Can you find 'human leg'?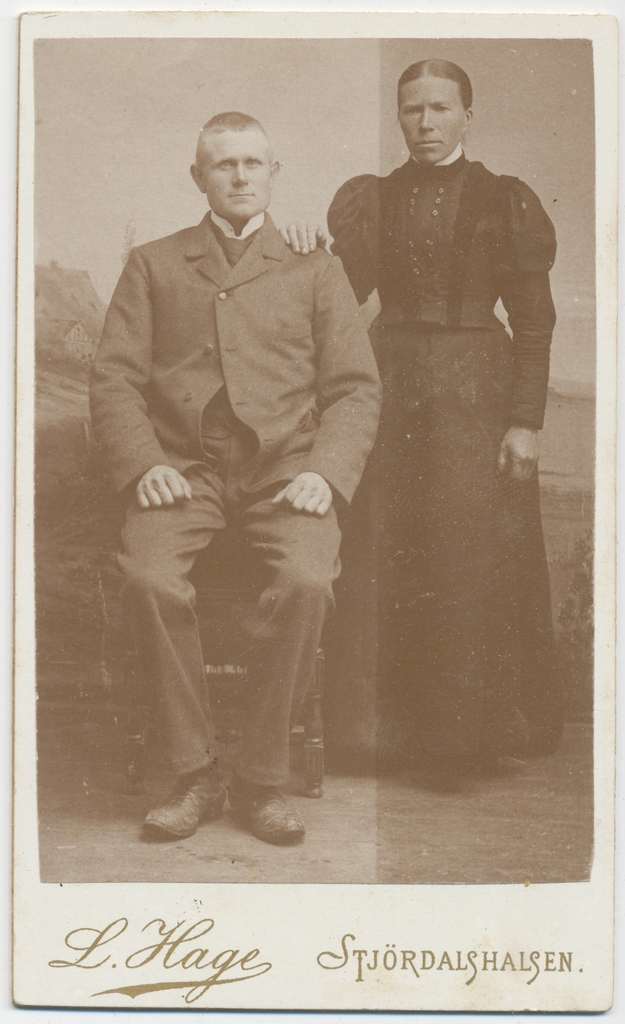
Yes, bounding box: 333:314:445:762.
